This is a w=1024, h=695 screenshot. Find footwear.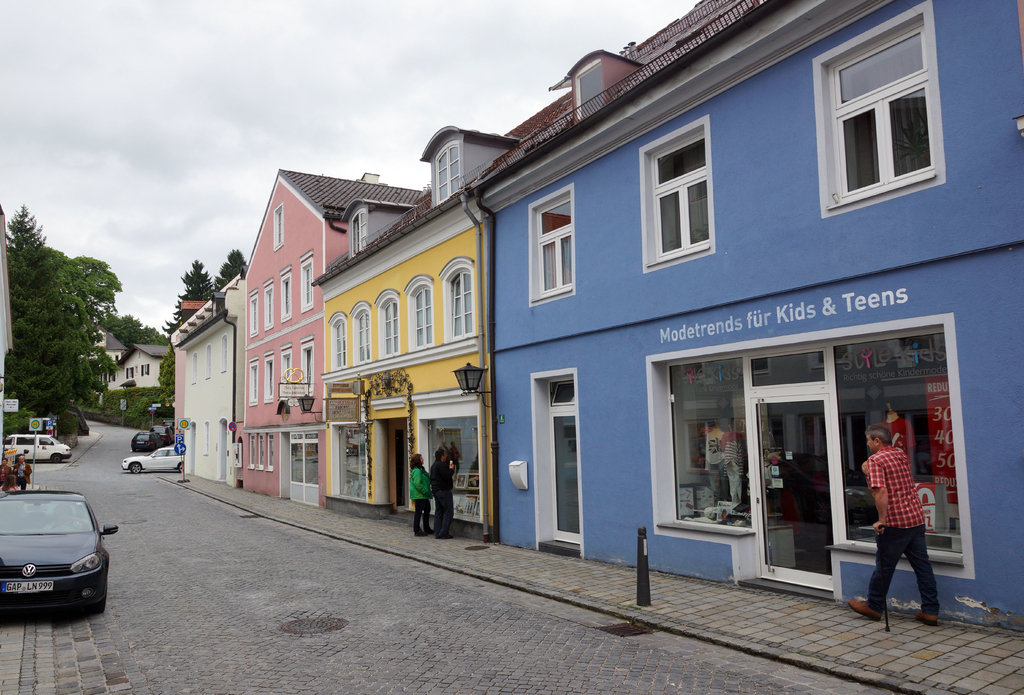
Bounding box: box=[441, 534, 449, 538].
